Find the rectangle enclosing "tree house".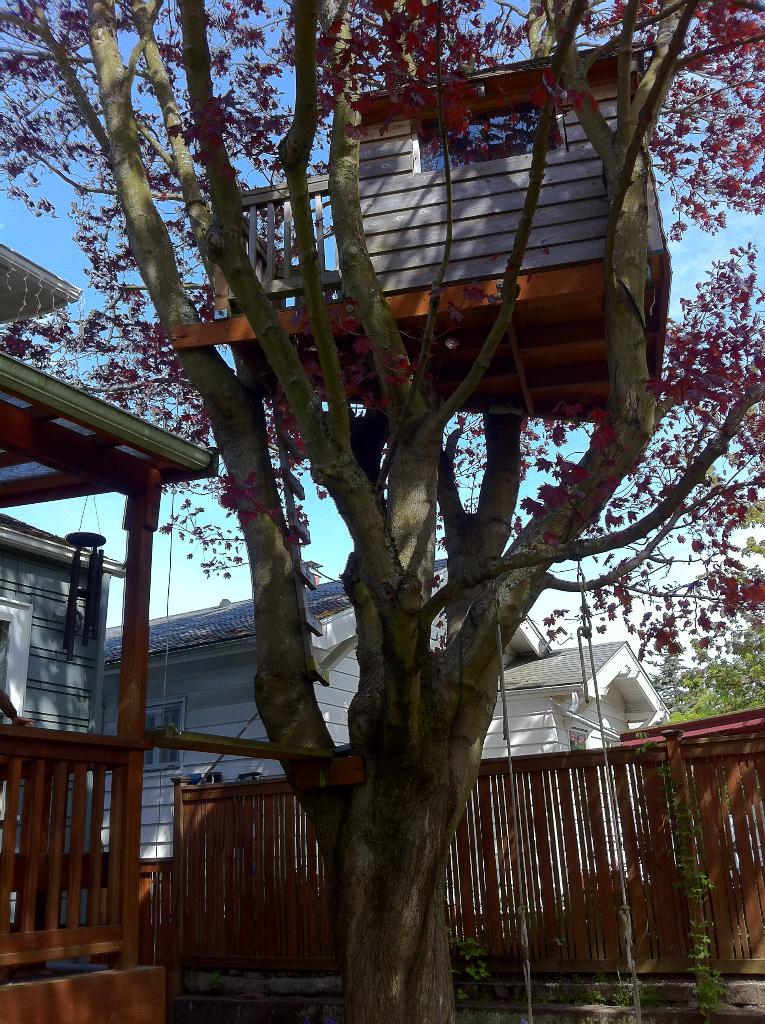
Rect(252, 67, 711, 490).
